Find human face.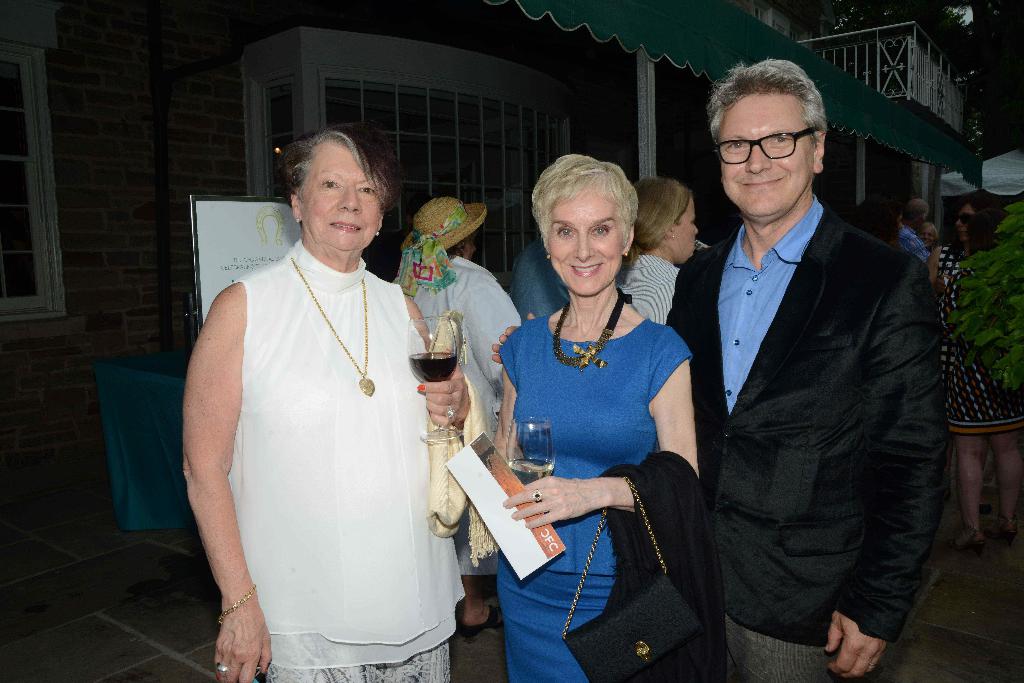
[left=552, top=185, right=626, bottom=296].
